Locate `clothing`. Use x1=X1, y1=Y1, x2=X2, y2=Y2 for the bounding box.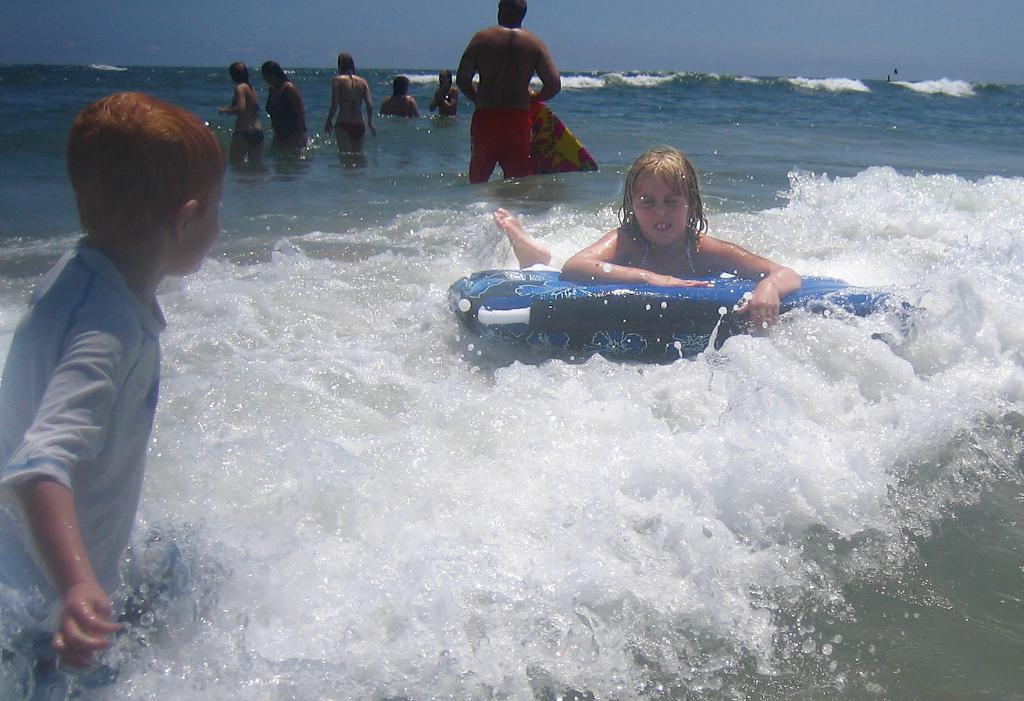
x1=6, y1=166, x2=218, y2=638.
